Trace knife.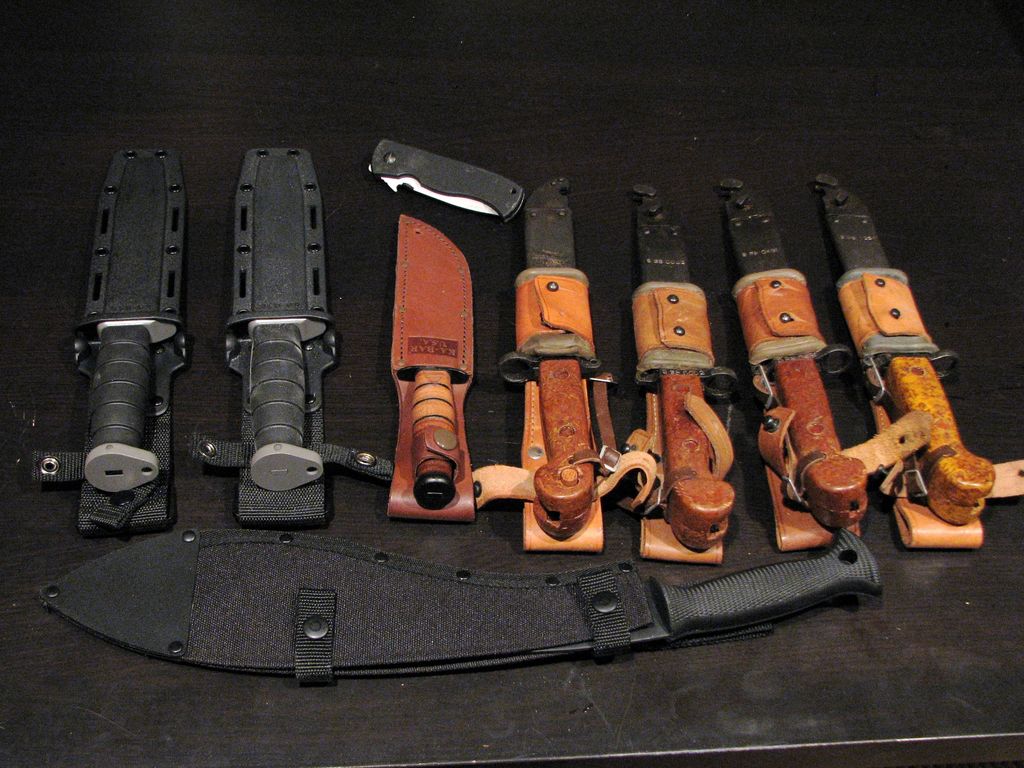
Traced to bbox=[369, 134, 527, 225].
